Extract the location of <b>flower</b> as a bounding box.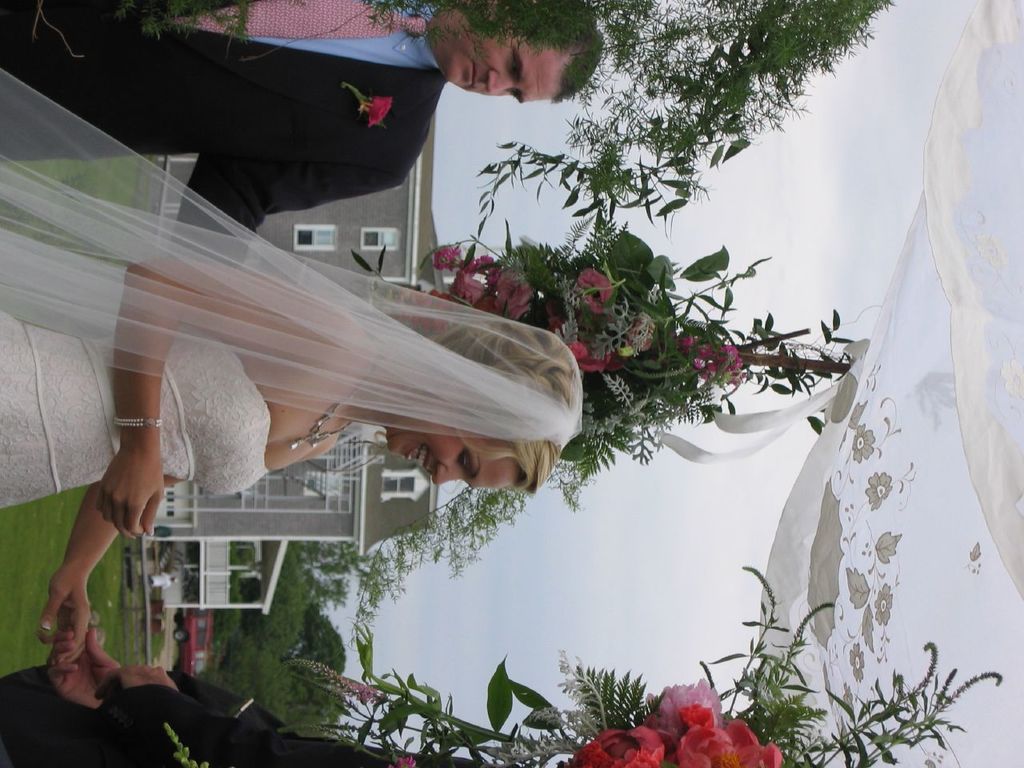
crop(362, 90, 394, 130).
